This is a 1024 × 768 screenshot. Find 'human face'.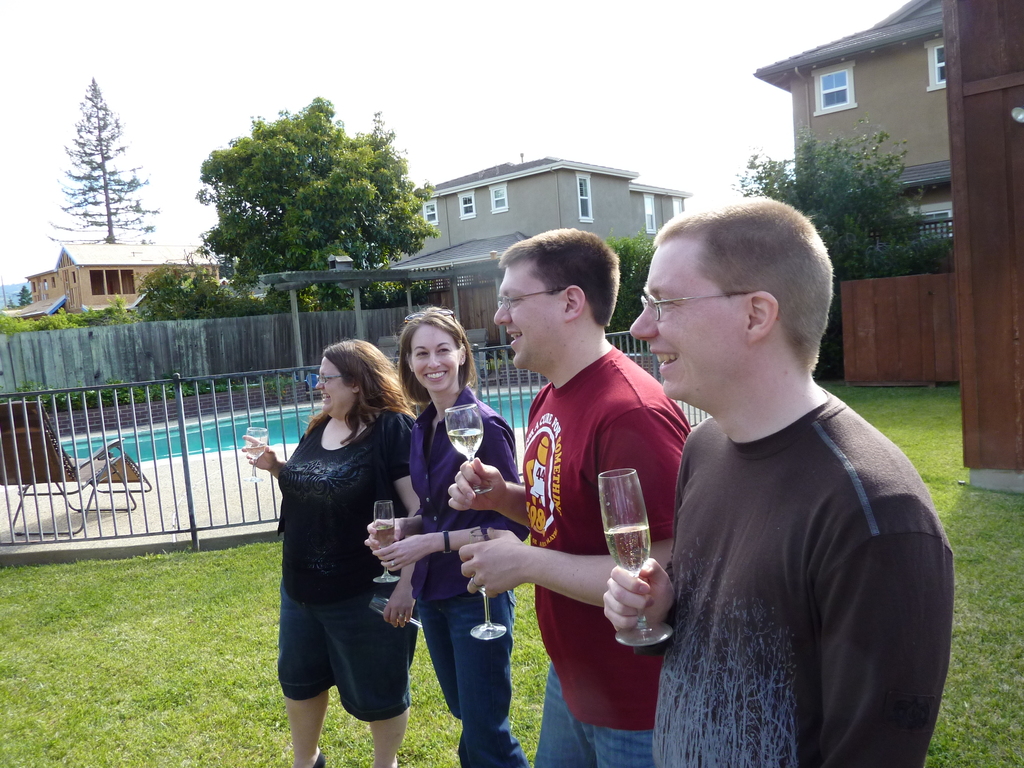
Bounding box: {"x1": 313, "y1": 353, "x2": 346, "y2": 416}.
